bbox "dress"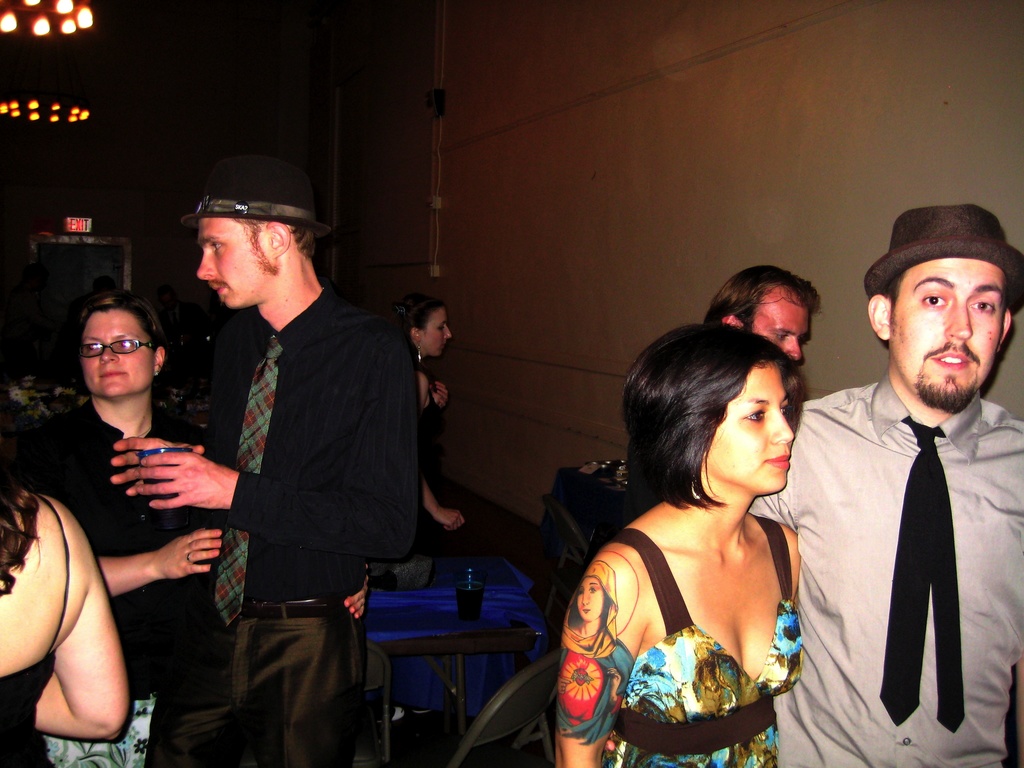
bbox(552, 448, 840, 767)
